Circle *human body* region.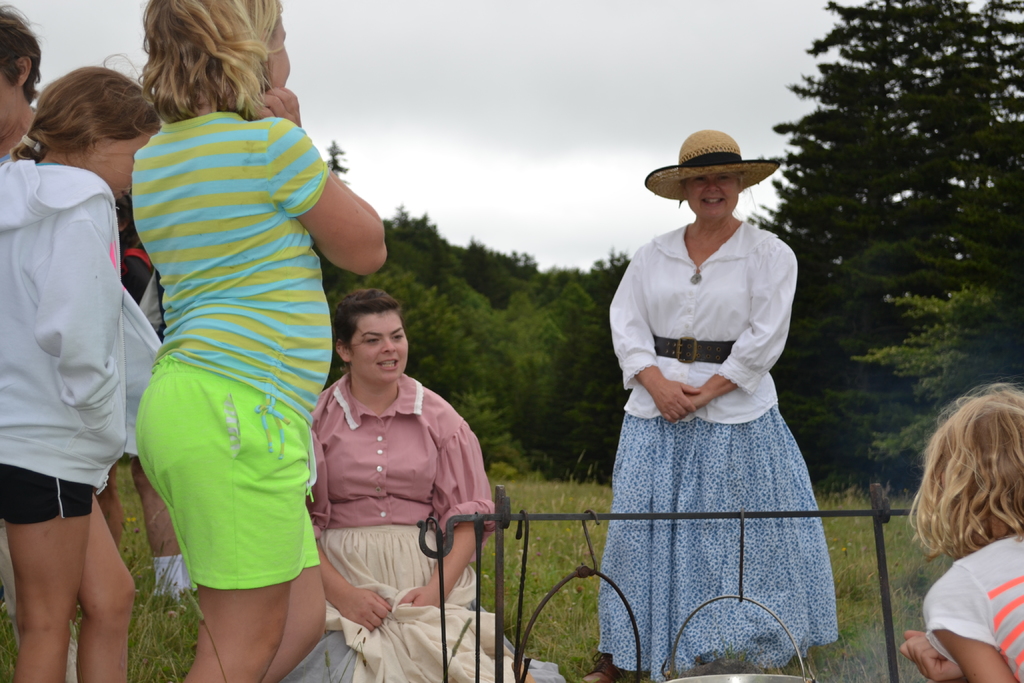
Region: Rect(600, 133, 832, 682).
